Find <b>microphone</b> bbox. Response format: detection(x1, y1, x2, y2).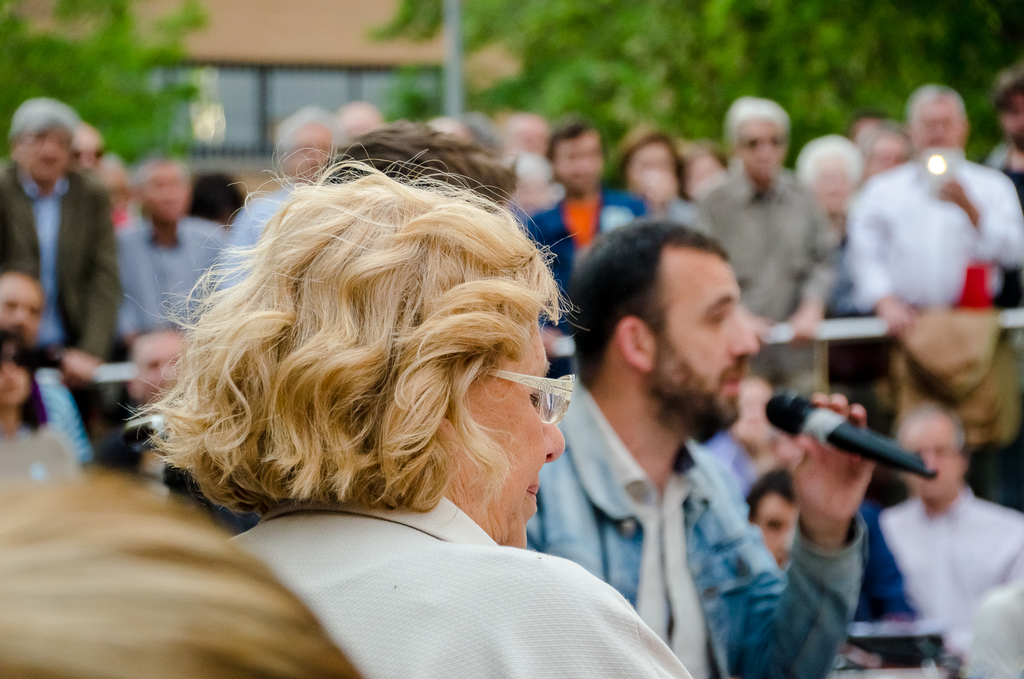
detection(788, 395, 931, 496).
